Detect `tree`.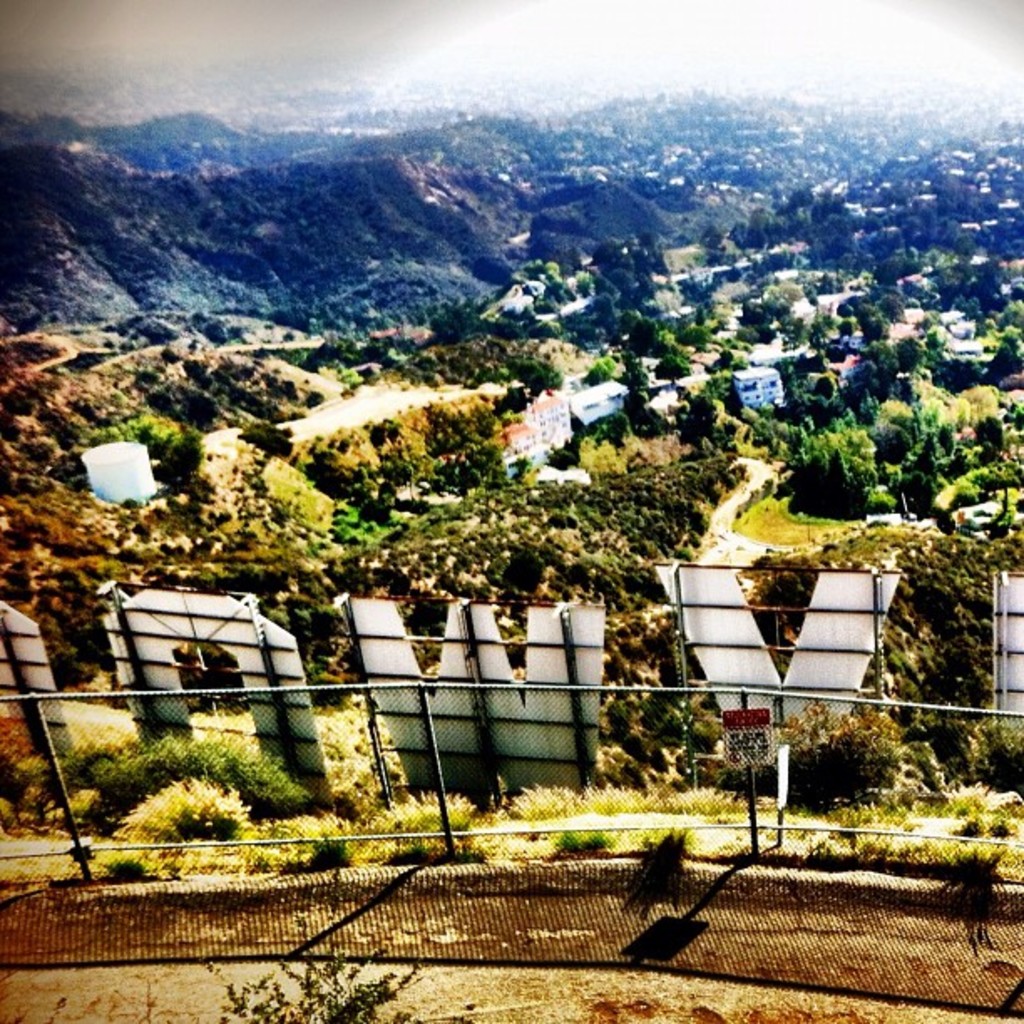
Detected at 885,390,1011,514.
